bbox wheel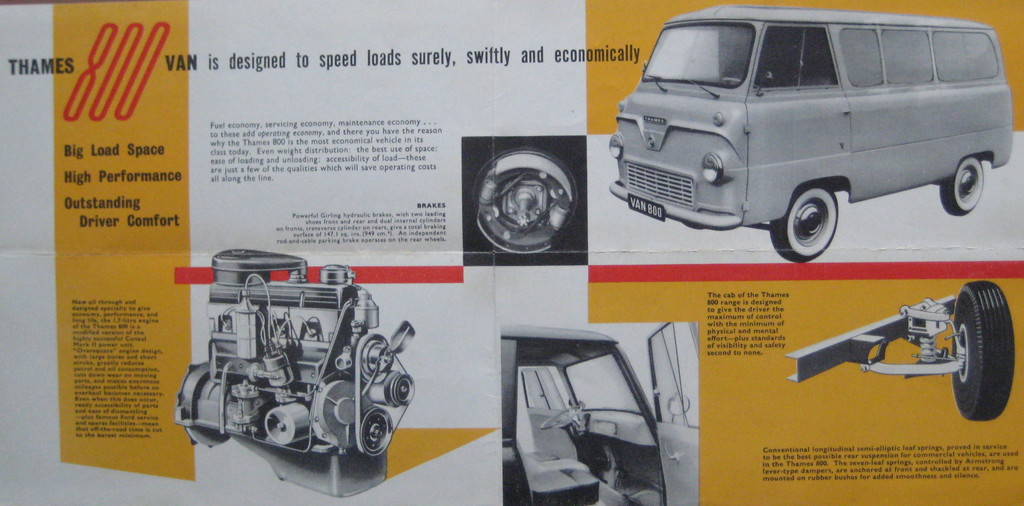
770 182 840 262
